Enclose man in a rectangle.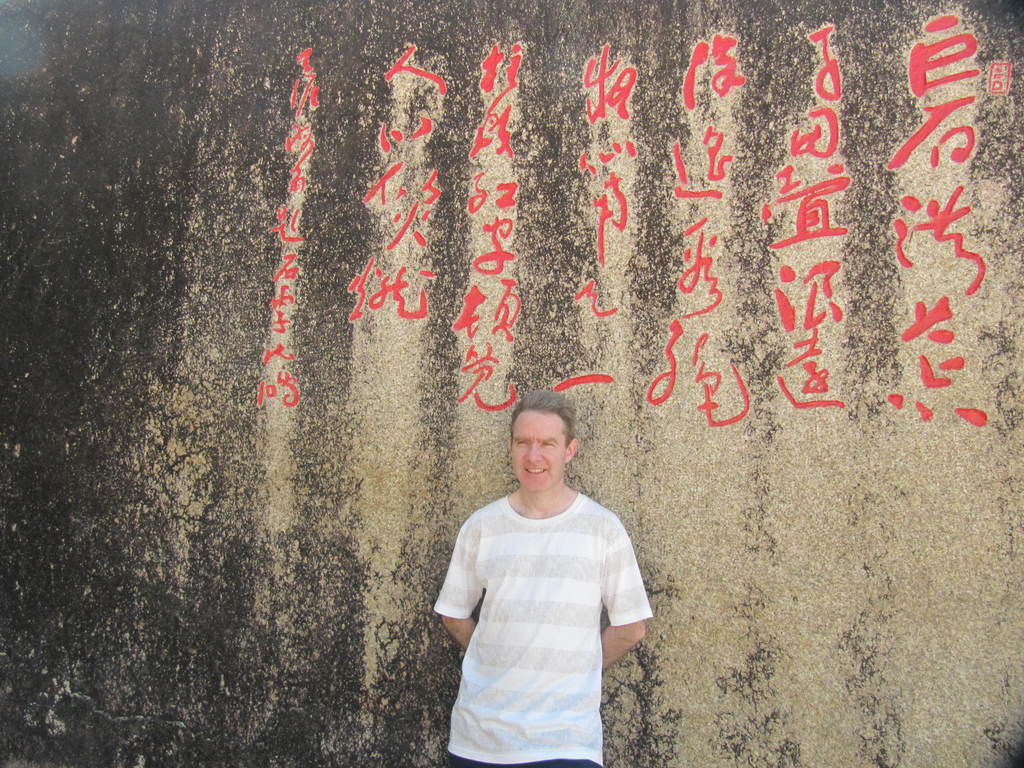
rect(430, 388, 651, 767).
